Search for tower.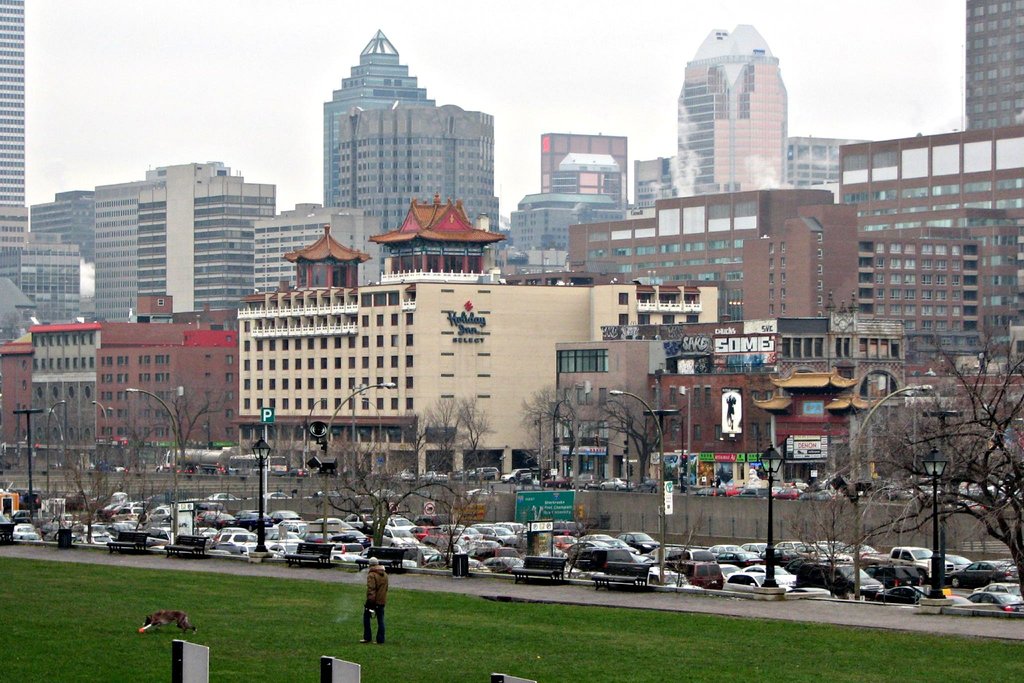
Found at crop(300, 19, 508, 246).
